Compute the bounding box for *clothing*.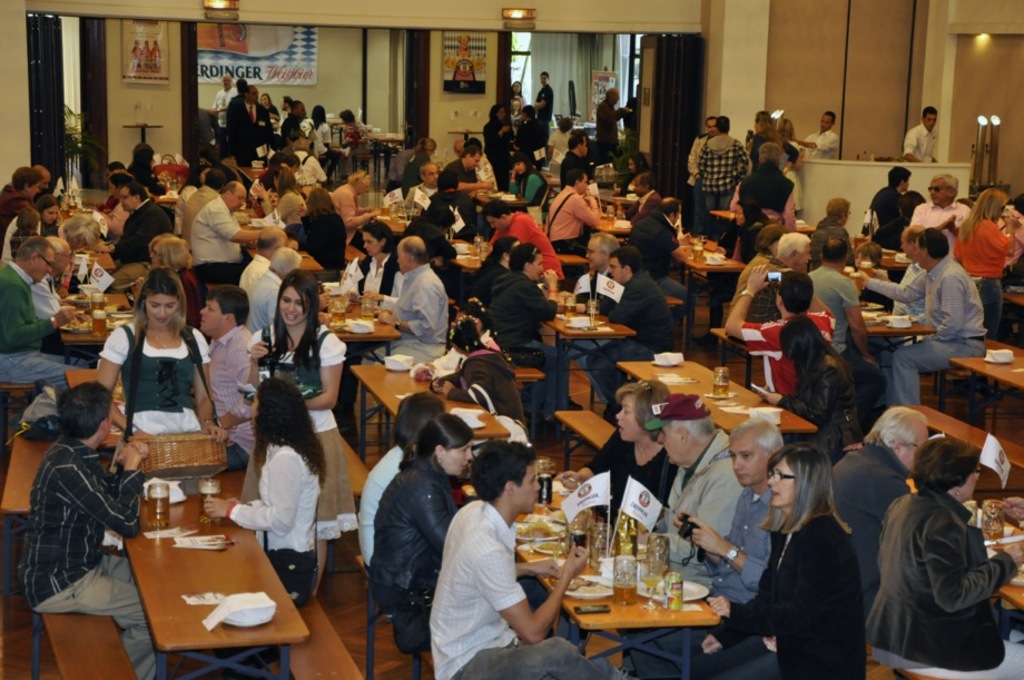
(867, 259, 933, 334).
